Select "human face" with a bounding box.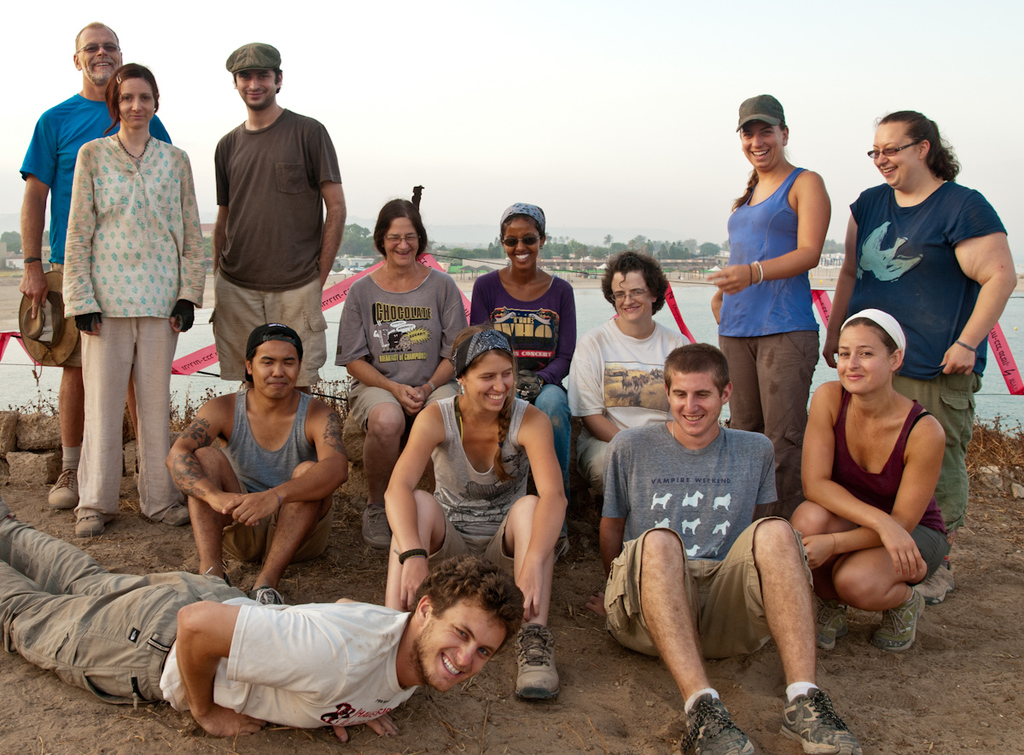
<box>508,220,538,268</box>.
